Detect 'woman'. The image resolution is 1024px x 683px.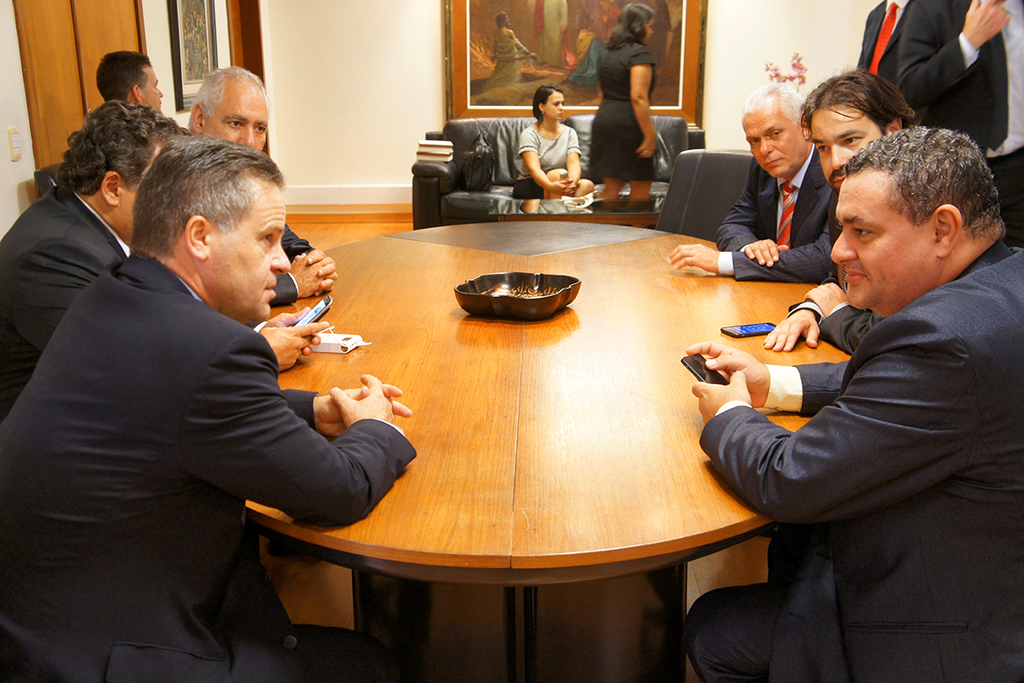
select_region(475, 11, 543, 110).
